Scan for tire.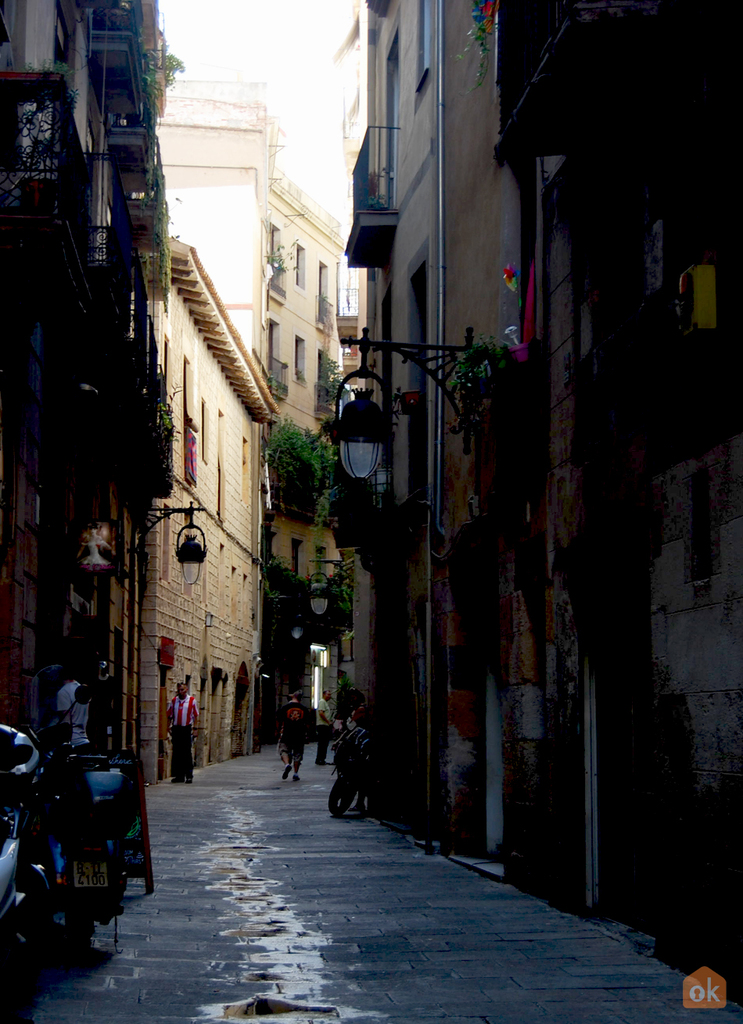
Scan result: detection(325, 774, 361, 820).
